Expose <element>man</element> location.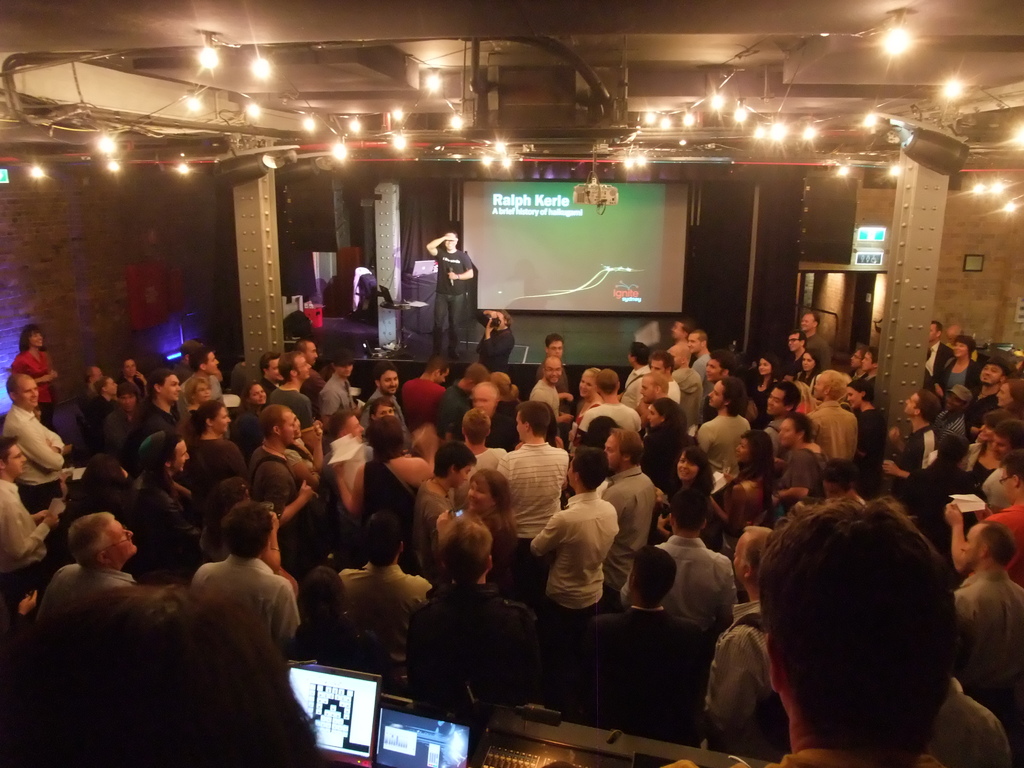
Exposed at 474 307 518 373.
